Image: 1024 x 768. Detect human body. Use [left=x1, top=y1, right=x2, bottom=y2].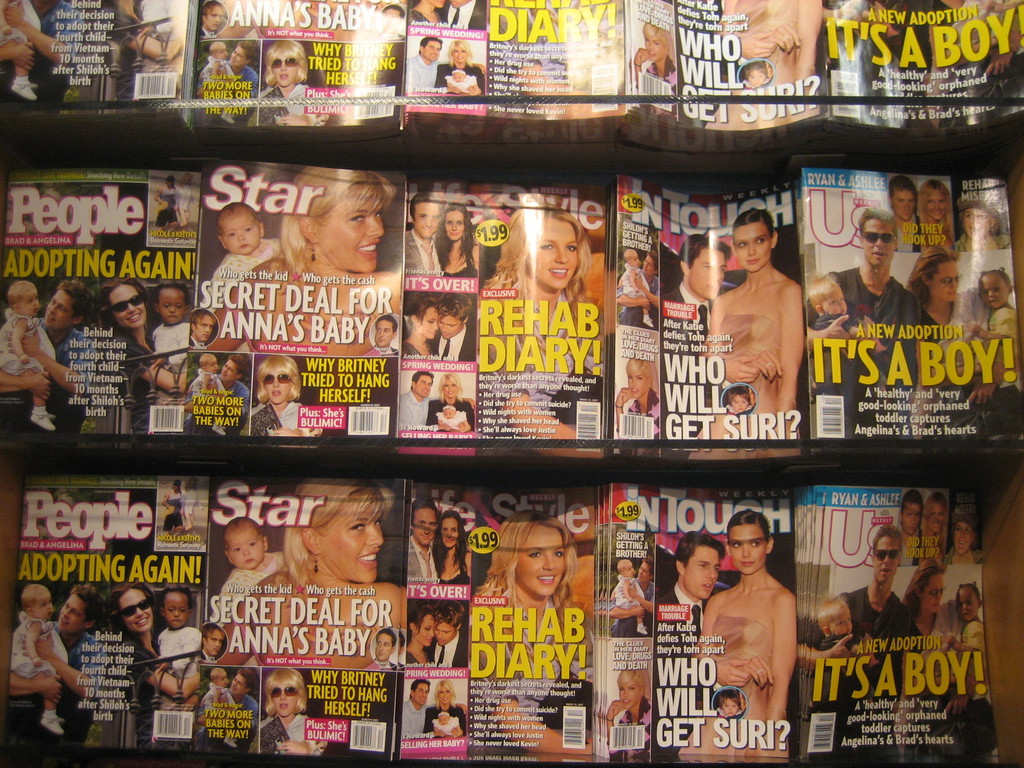
[left=230, top=47, right=259, bottom=111].
